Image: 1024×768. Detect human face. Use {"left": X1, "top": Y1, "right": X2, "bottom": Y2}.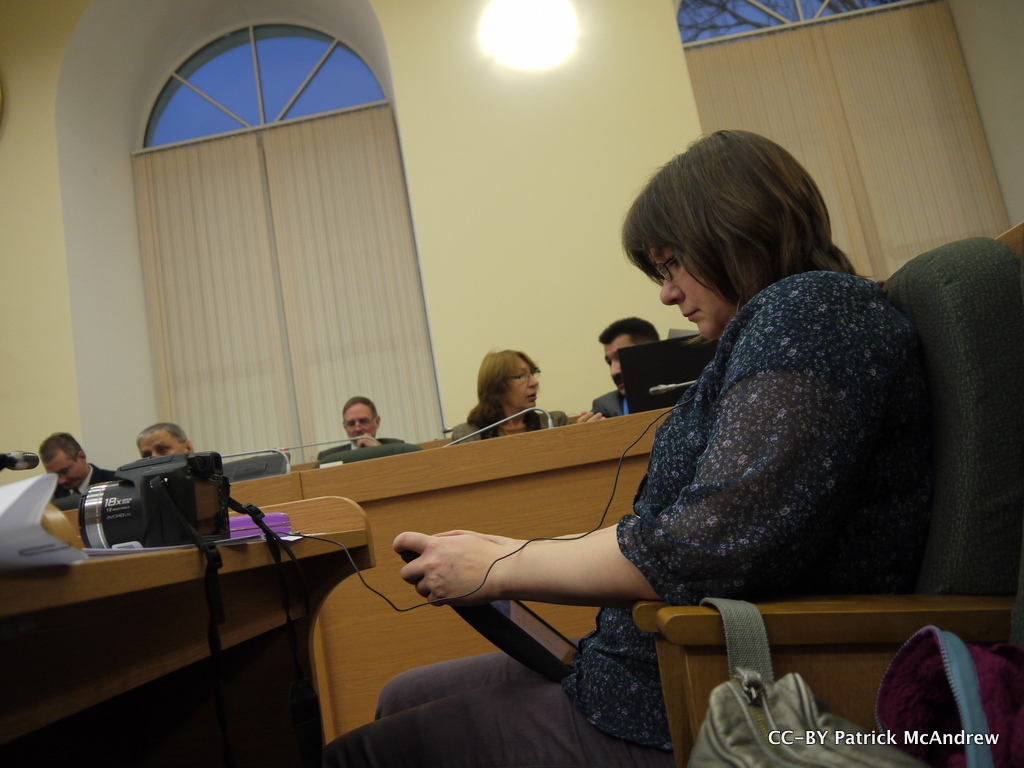
{"left": 142, "top": 432, "right": 188, "bottom": 459}.
